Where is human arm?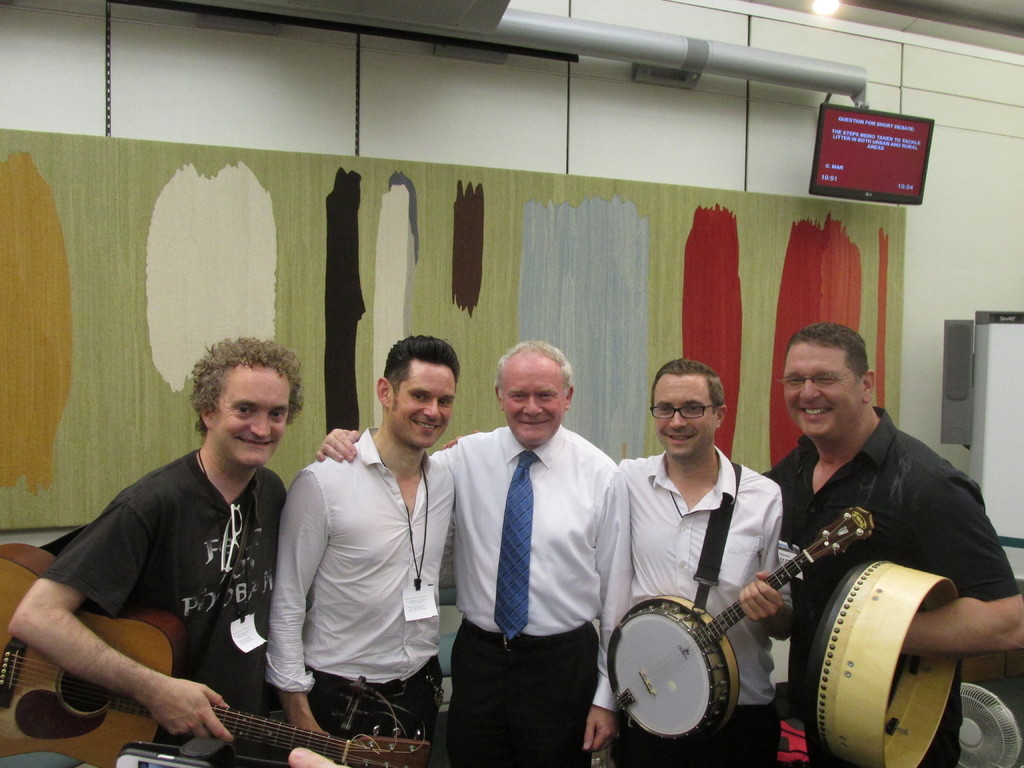
x1=266 y1=461 x2=330 y2=737.
